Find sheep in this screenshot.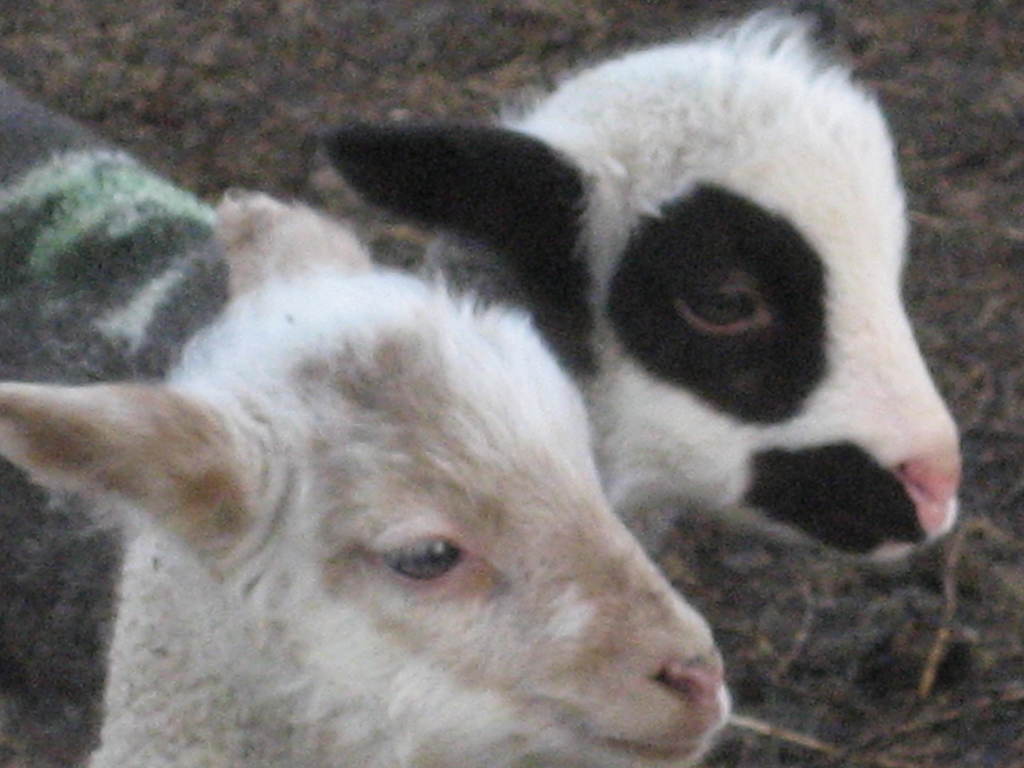
The bounding box for sheep is Rect(0, 3, 968, 579).
